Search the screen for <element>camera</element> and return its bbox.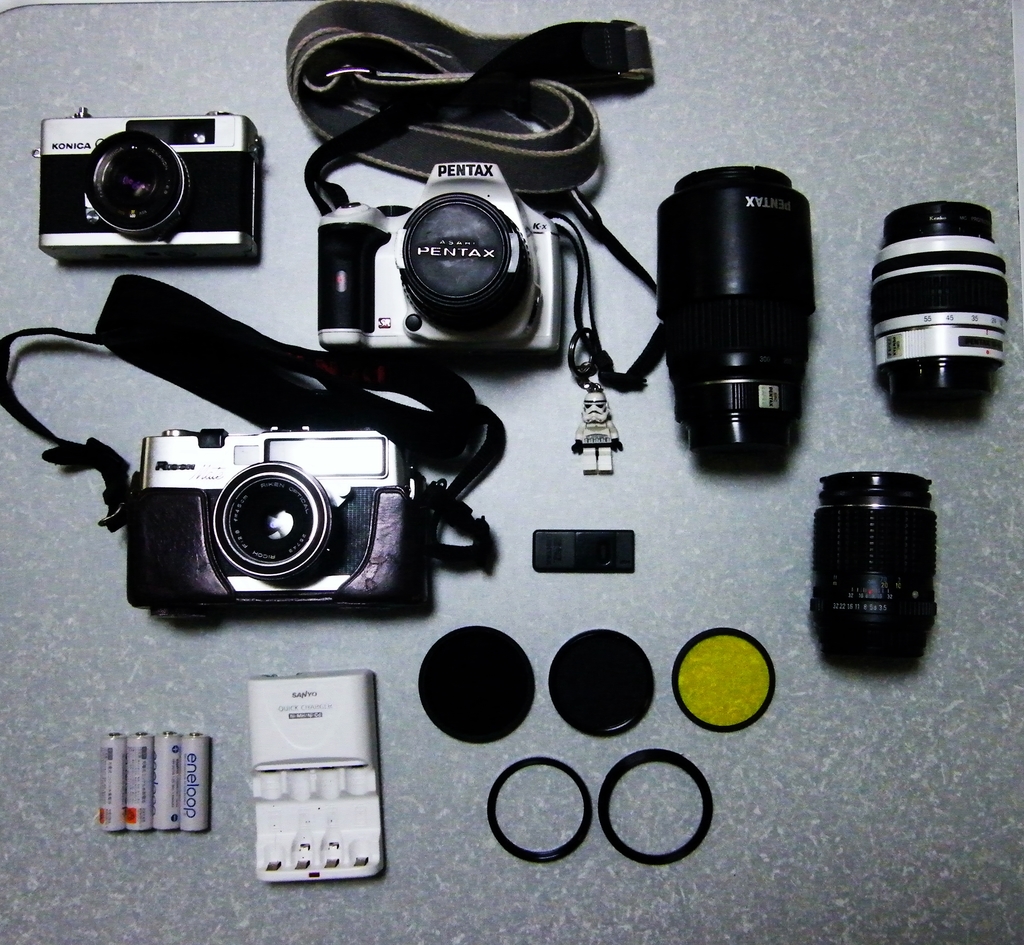
Found: rect(317, 163, 559, 369).
